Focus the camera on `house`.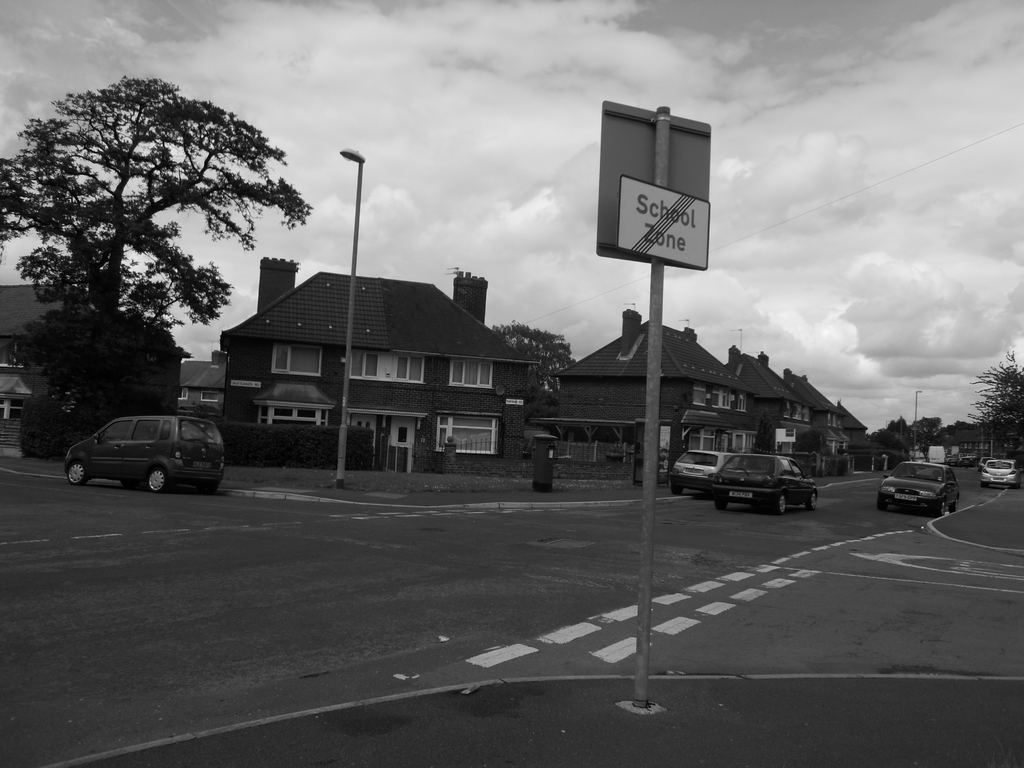
Focus region: bbox=(0, 278, 107, 454).
